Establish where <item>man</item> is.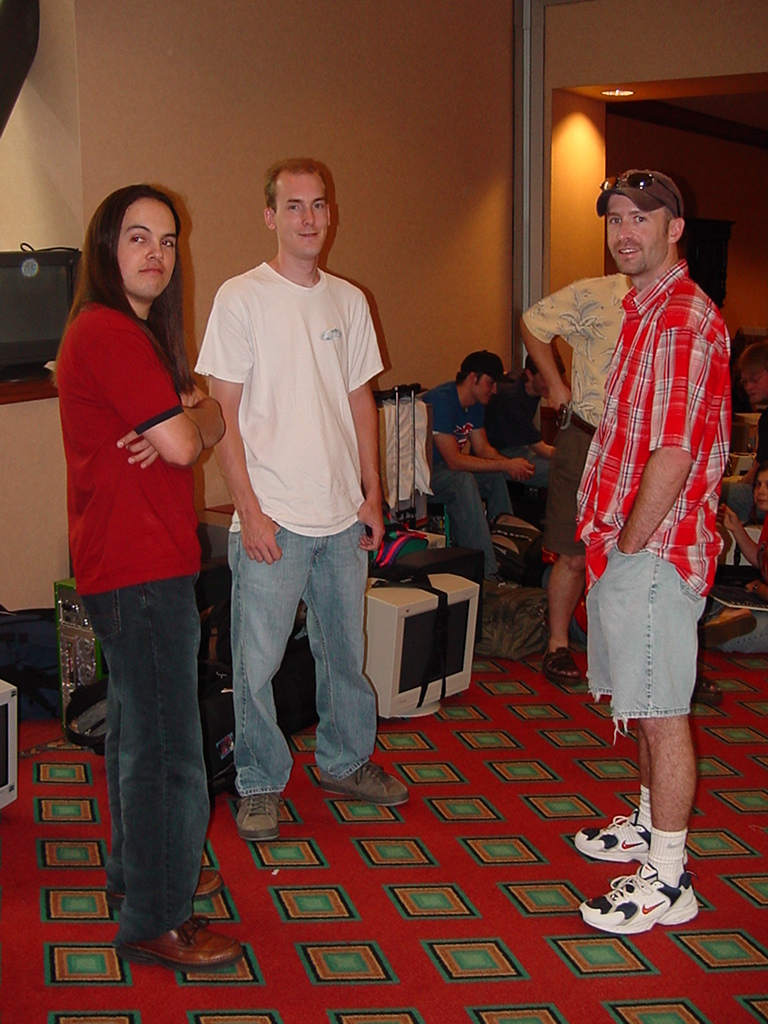
Established at 192, 161, 404, 810.
